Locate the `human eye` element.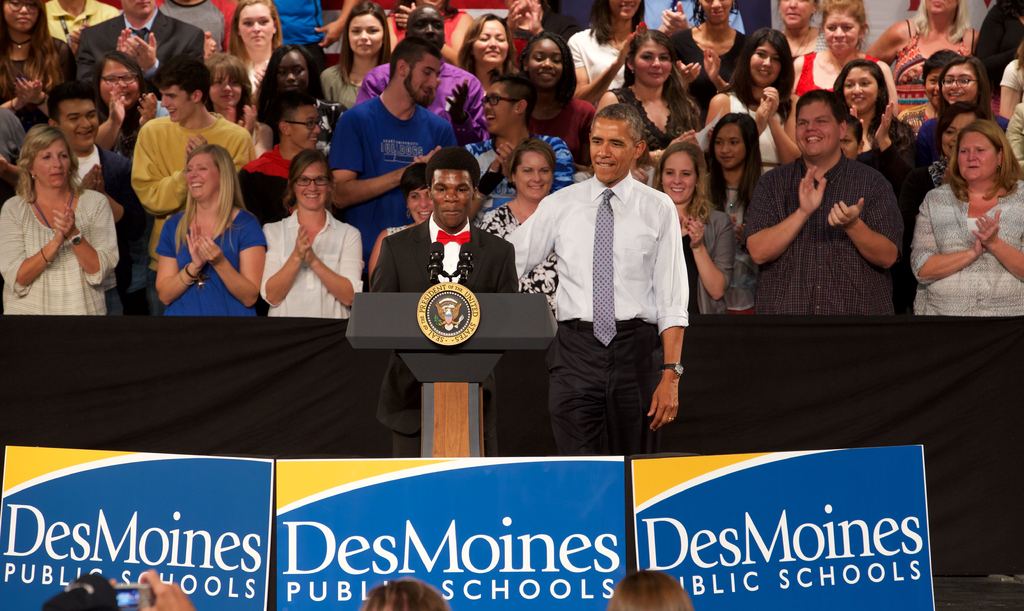
Element bbox: [844,24,852,31].
